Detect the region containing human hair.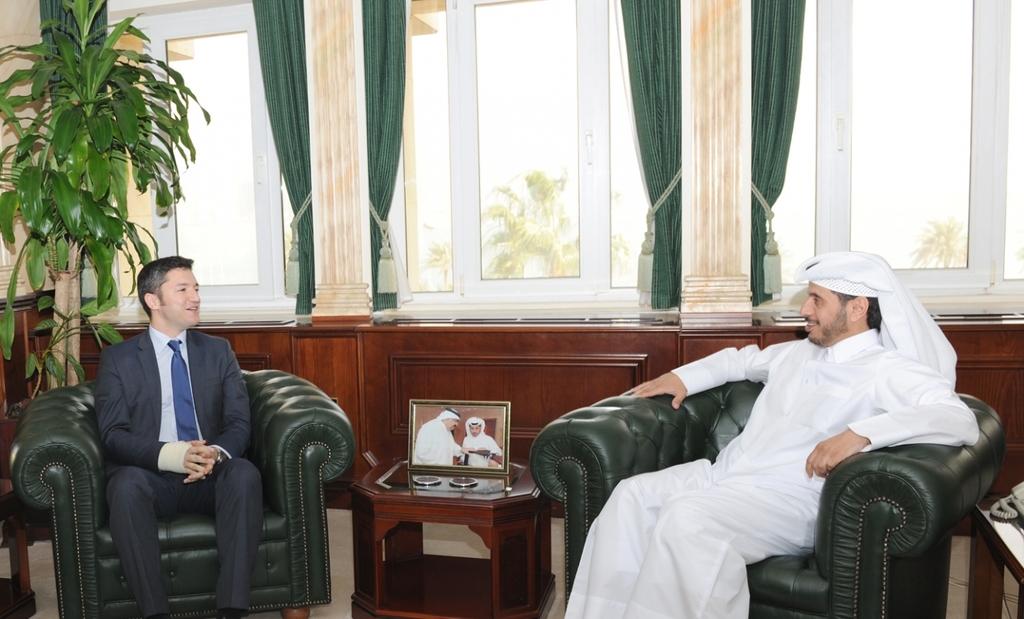
134,260,195,320.
